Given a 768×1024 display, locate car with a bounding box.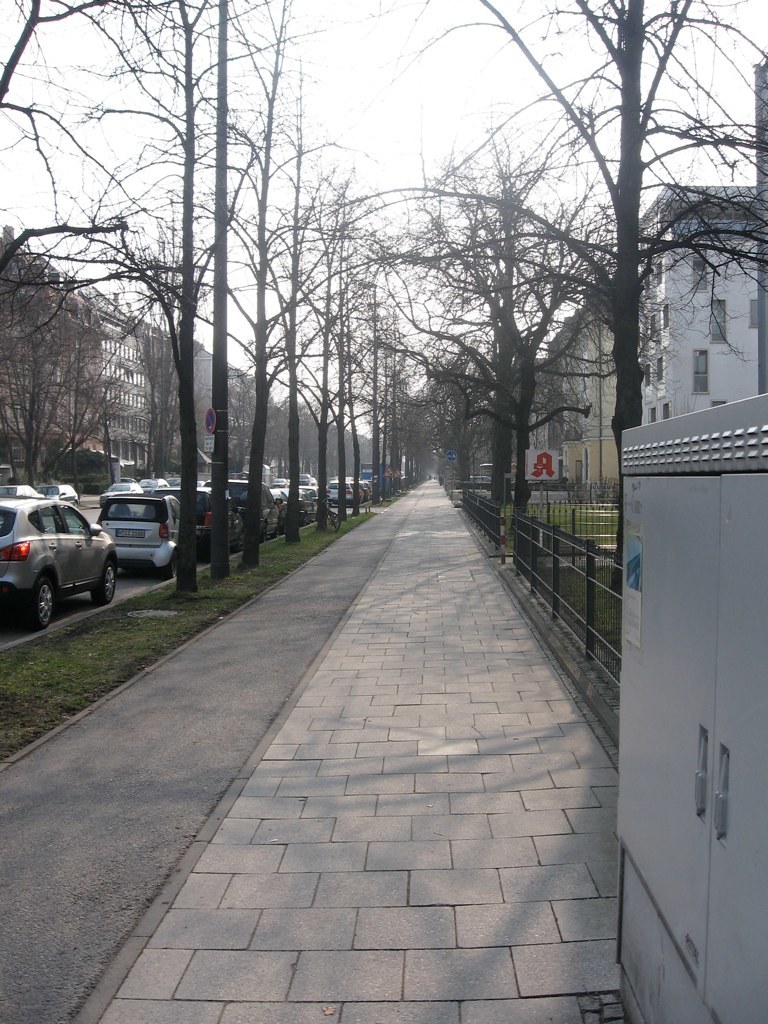
Located: [left=1, top=482, right=117, bottom=622].
